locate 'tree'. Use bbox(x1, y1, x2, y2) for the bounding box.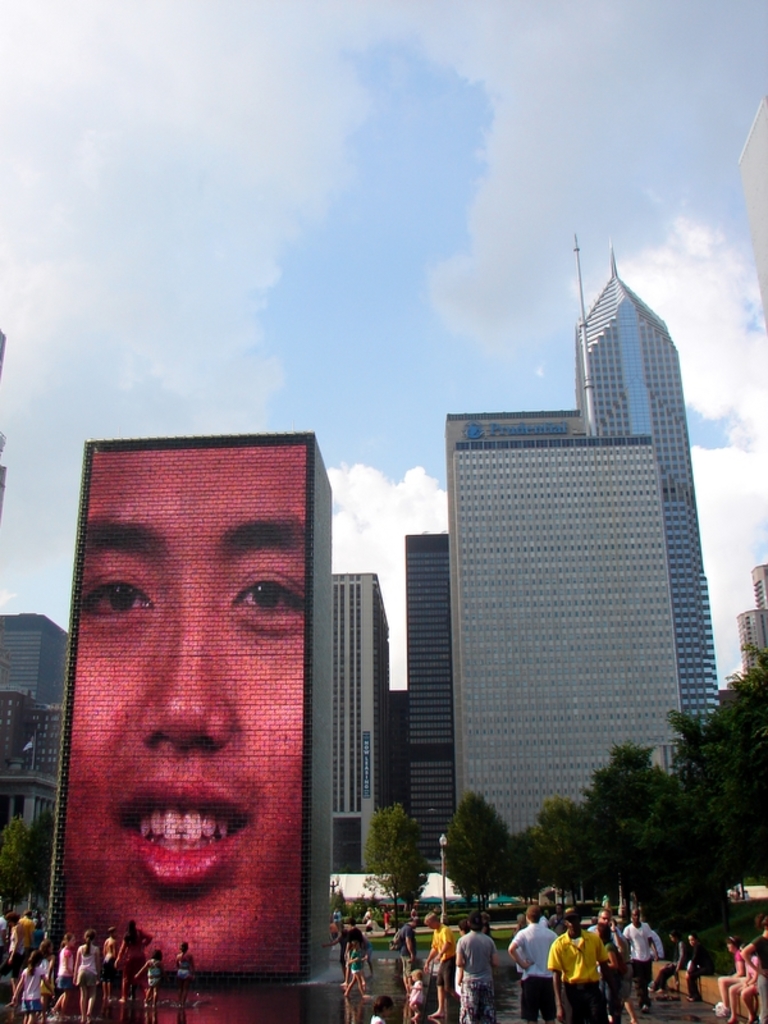
bbox(442, 790, 509, 914).
